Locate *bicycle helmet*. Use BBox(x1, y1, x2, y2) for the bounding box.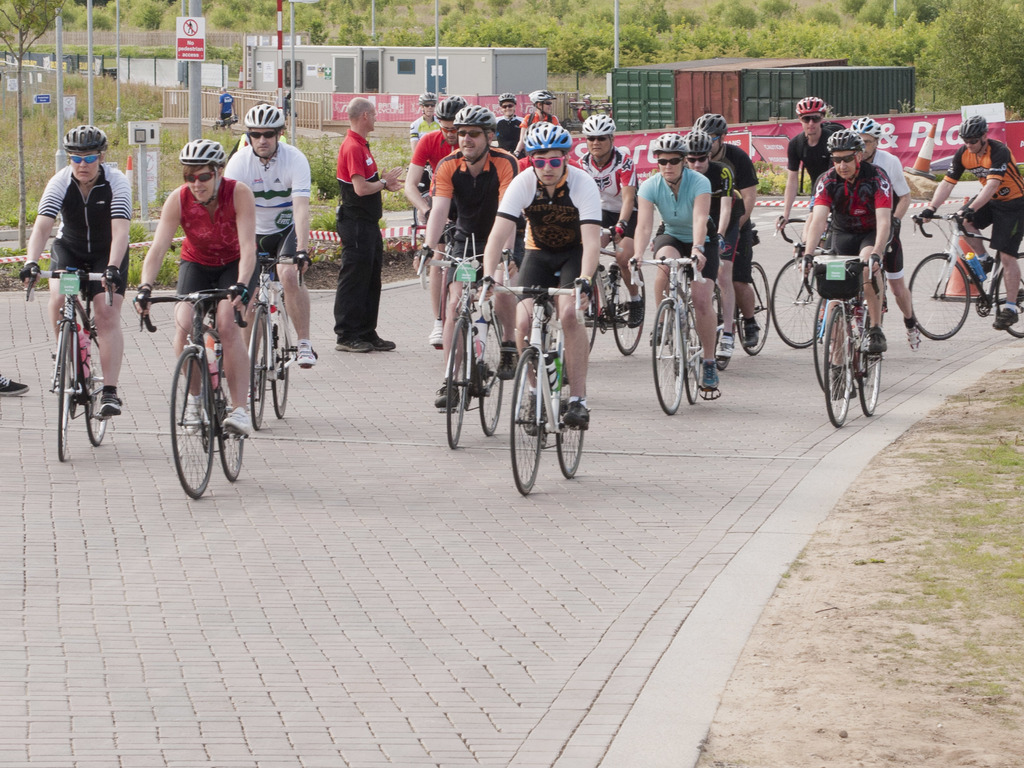
BBox(698, 110, 733, 137).
